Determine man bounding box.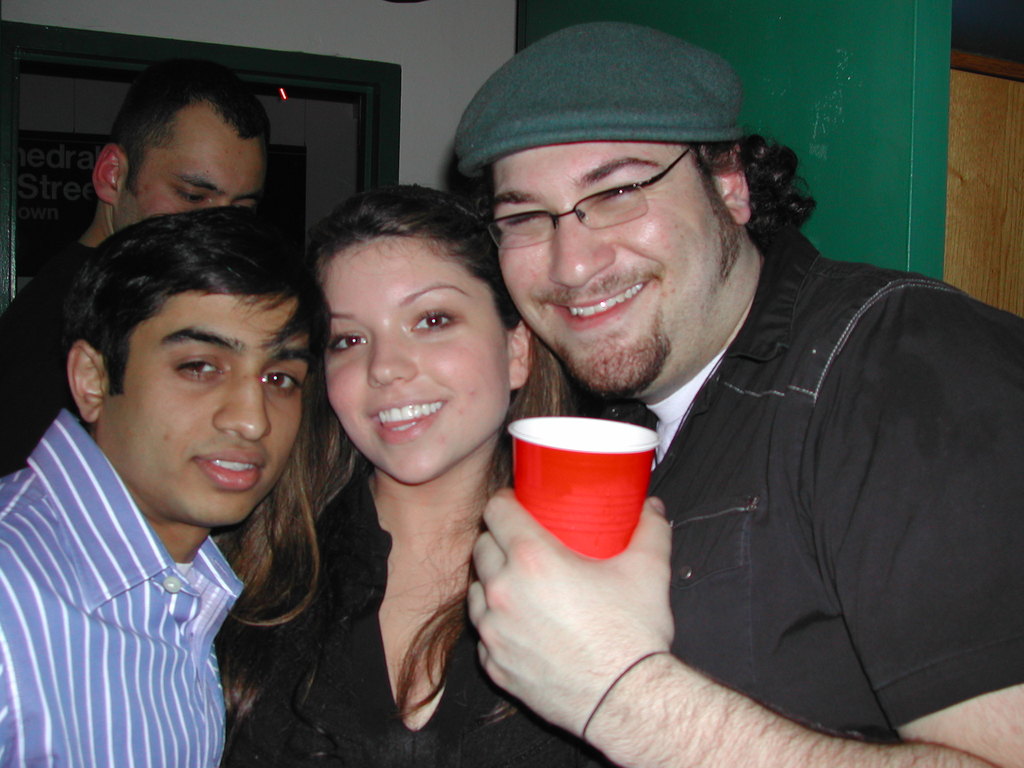
Determined: {"x1": 424, "y1": 41, "x2": 1021, "y2": 762}.
